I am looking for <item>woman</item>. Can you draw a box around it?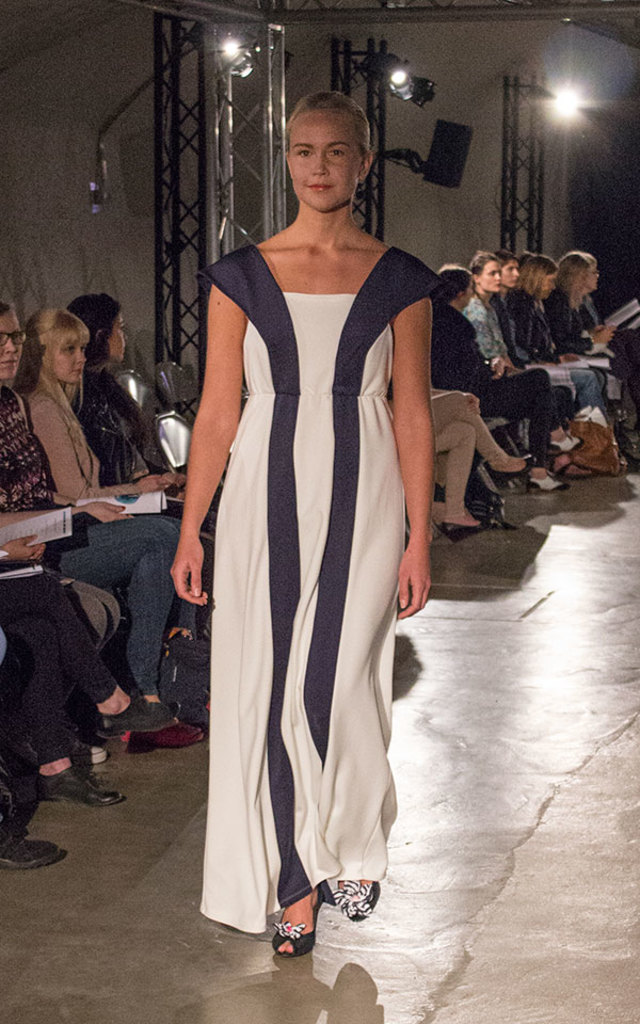
Sure, the bounding box is 426, 265, 564, 499.
